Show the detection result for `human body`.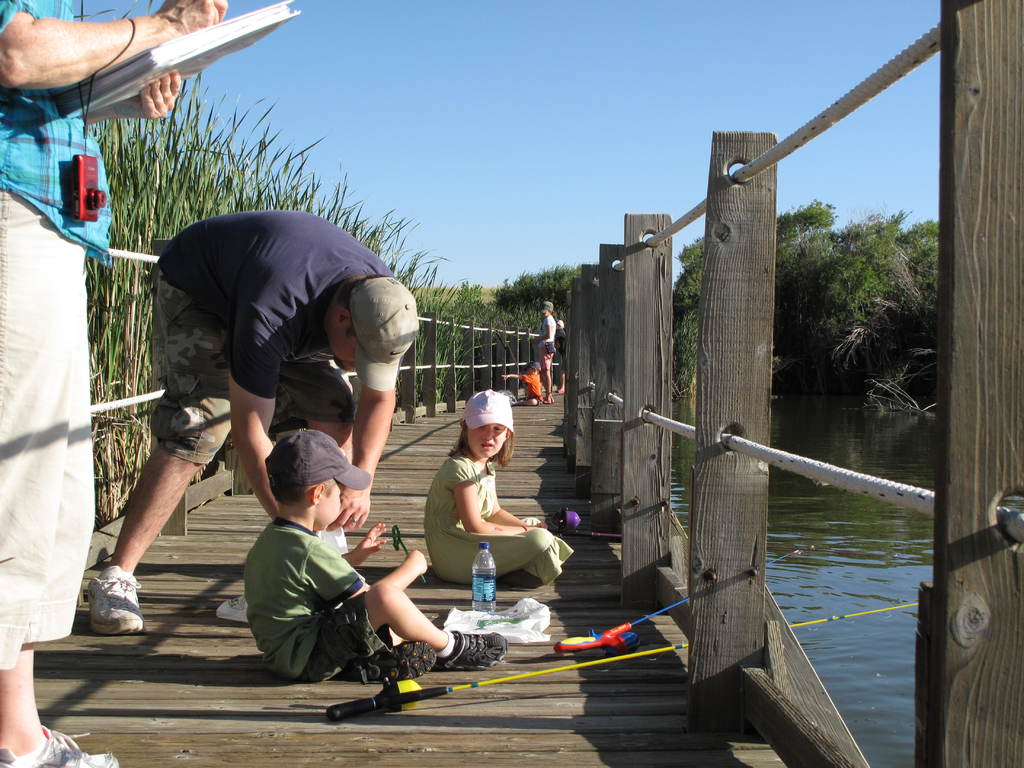
bbox(411, 395, 563, 617).
